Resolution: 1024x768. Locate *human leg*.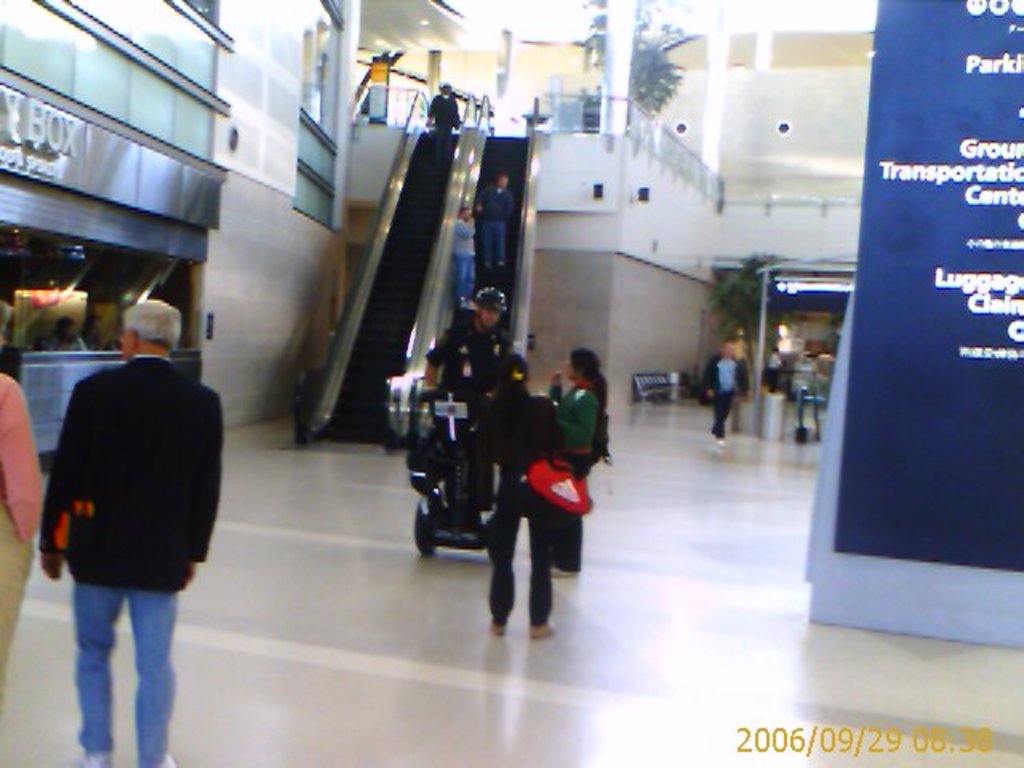
bbox(714, 395, 728, 448).
